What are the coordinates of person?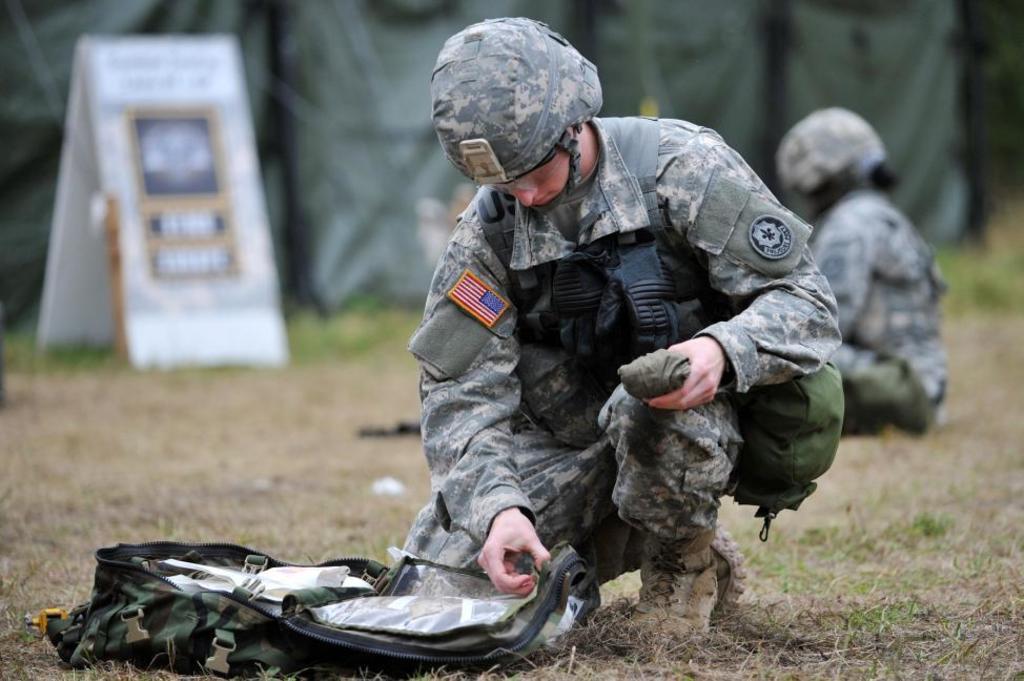
box(774, 108, 943, 439).
